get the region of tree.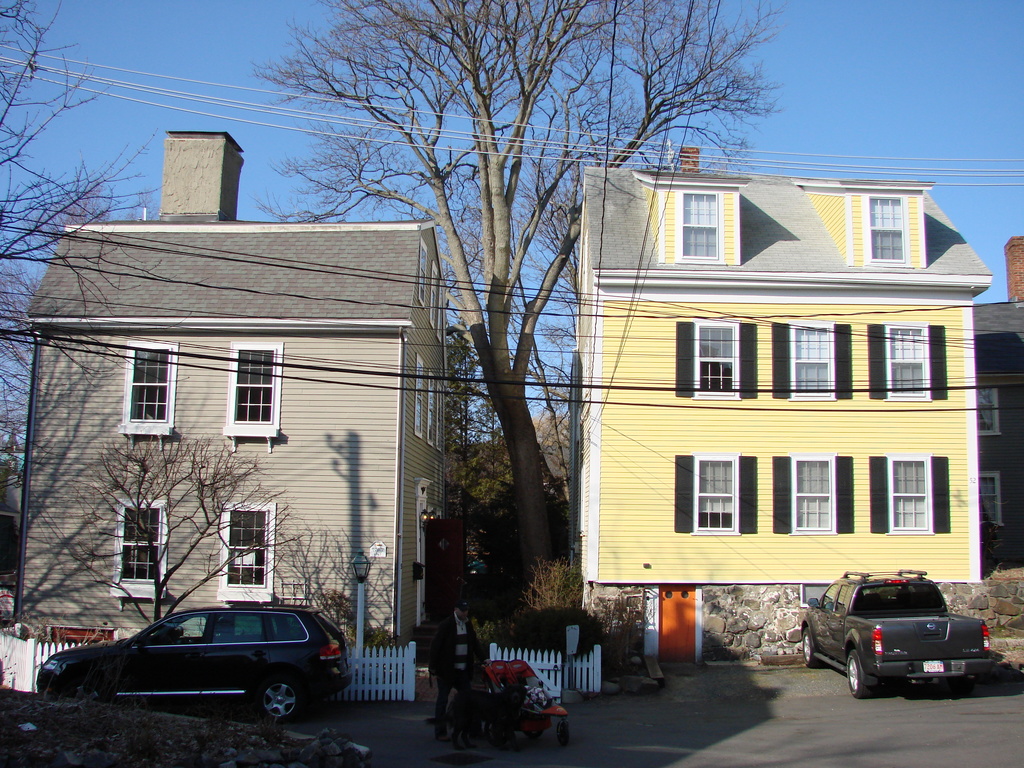
left=433, top=295, right=558, bottom=630.
